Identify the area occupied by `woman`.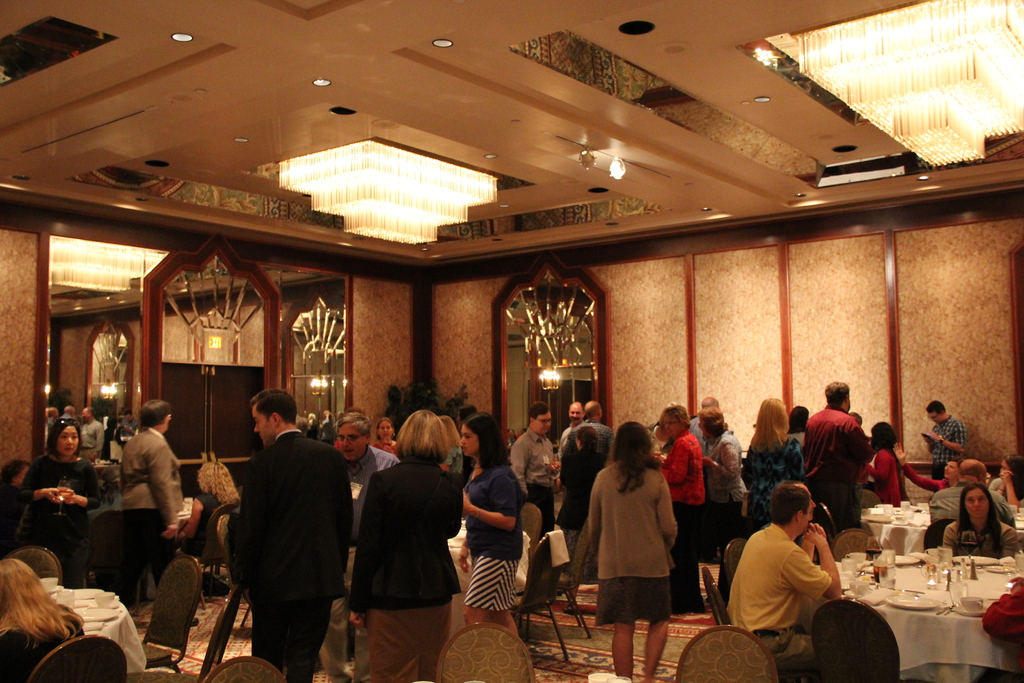
Area: bbox=(862, 420, 905, 511).
